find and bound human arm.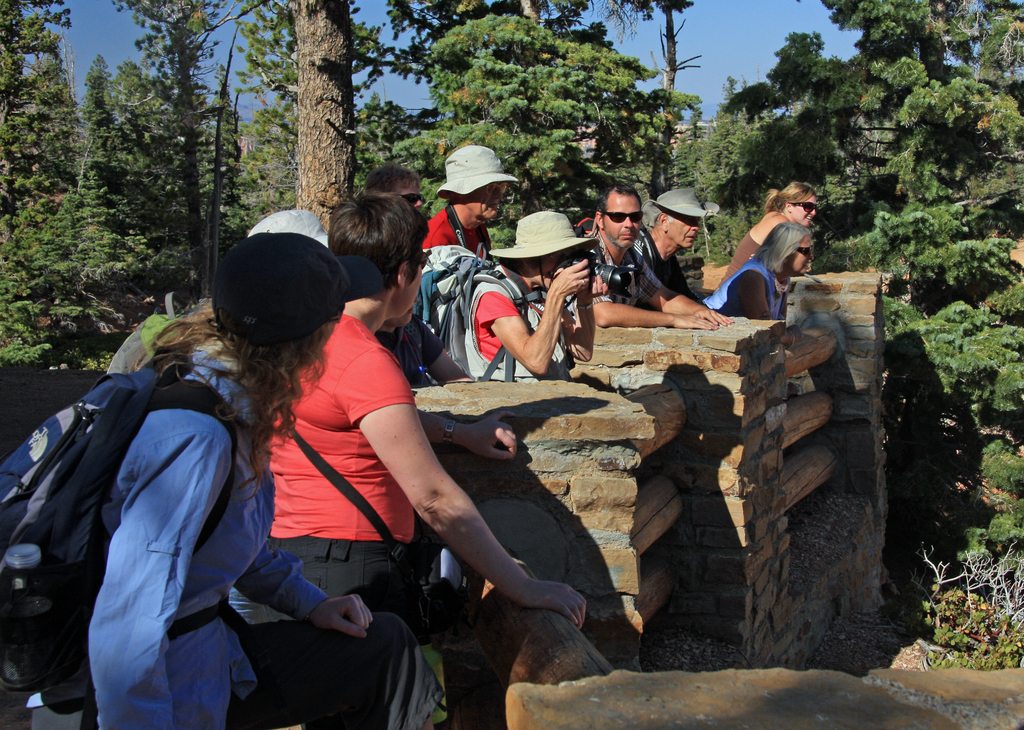
Bound: (left=738, top=268, right=798, bottom=349).
